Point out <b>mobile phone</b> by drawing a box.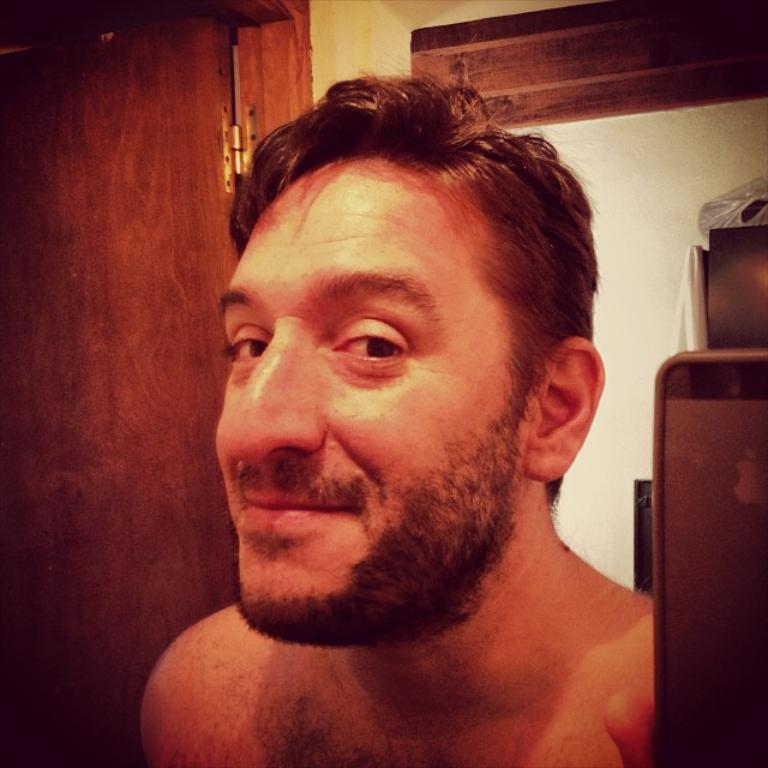
bbox=(655, 354, 767, 767).
